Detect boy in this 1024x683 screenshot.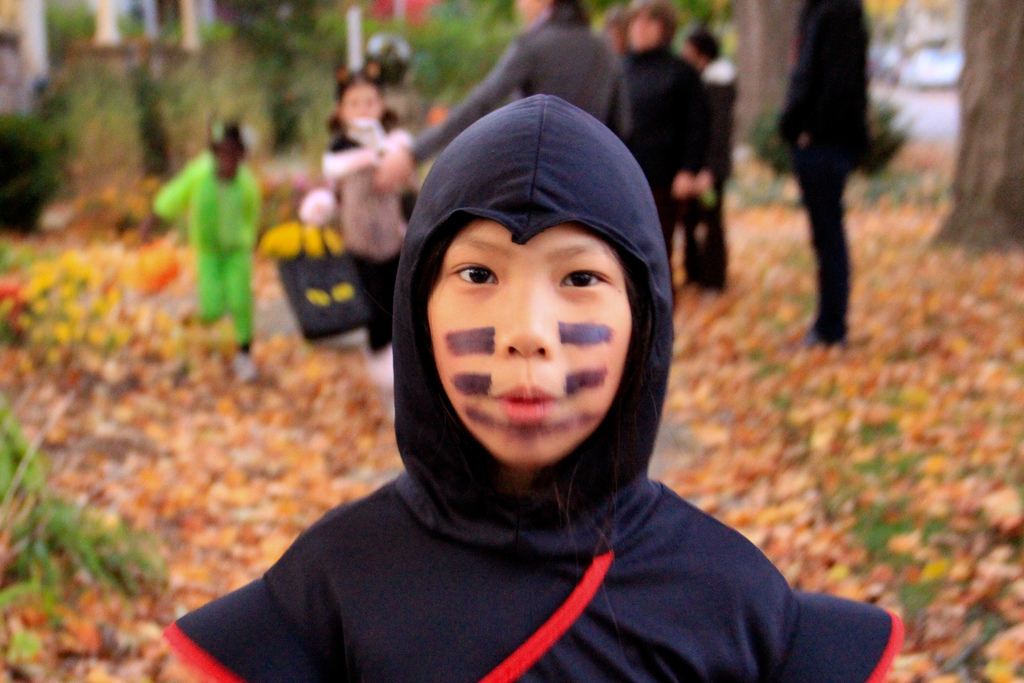
Detection: (161, 92, 912, 682).
